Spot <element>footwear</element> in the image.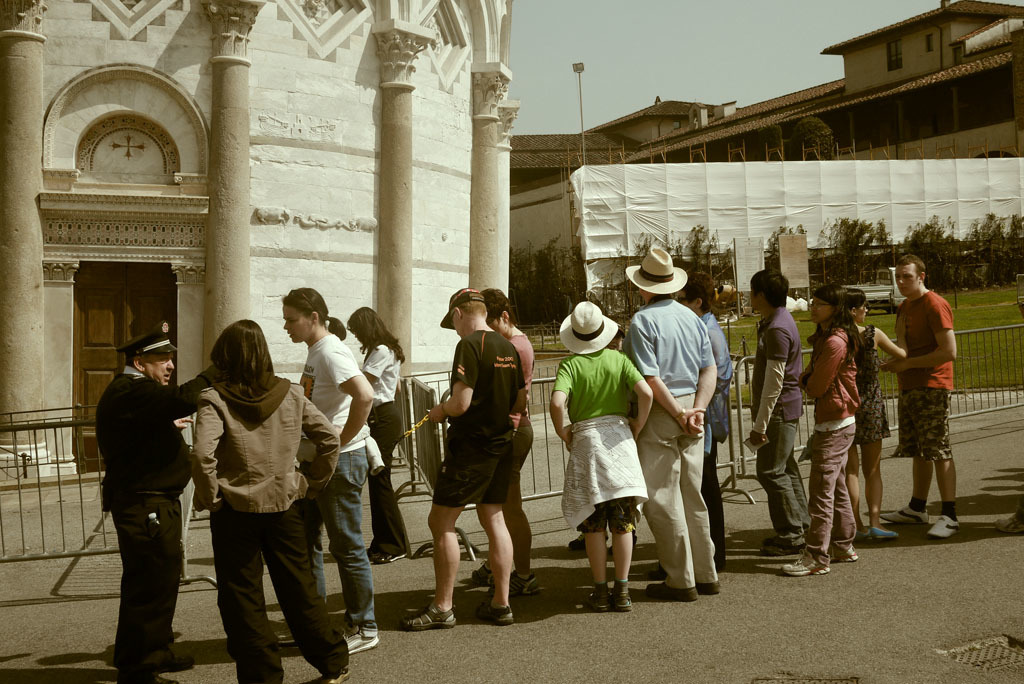
<element>footwear</element> found at l=881, t=504, r=929, b=524.
